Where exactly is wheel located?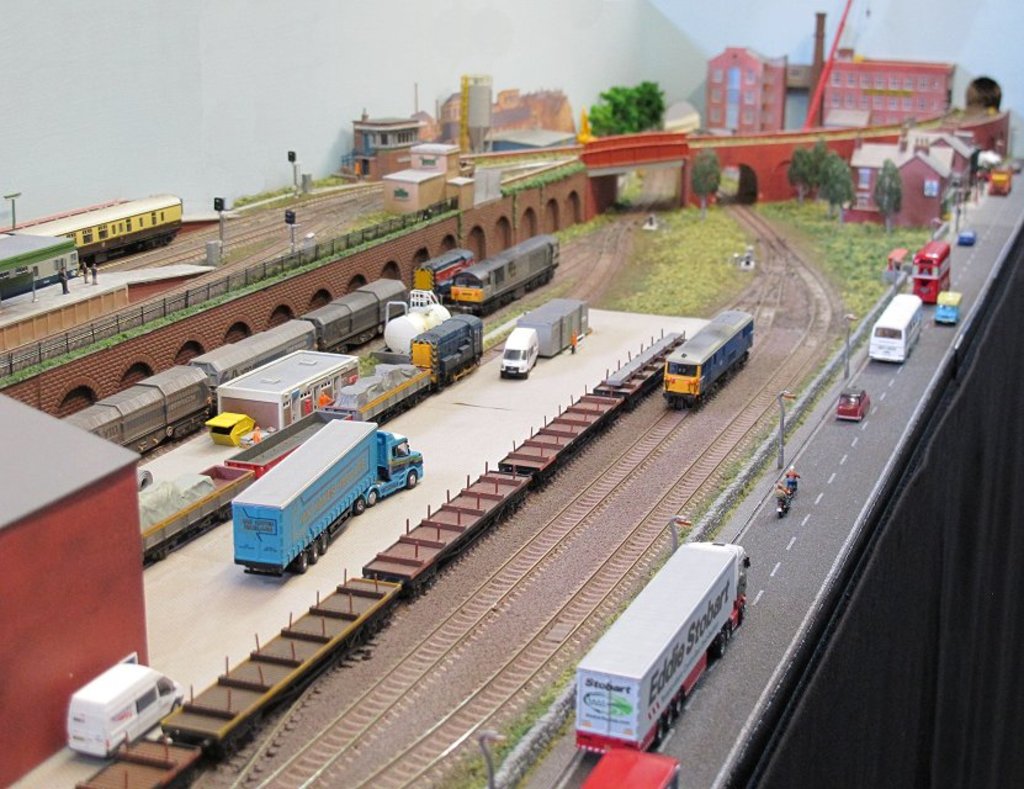
Its bounding box is region(118, 742, 132, 754).
